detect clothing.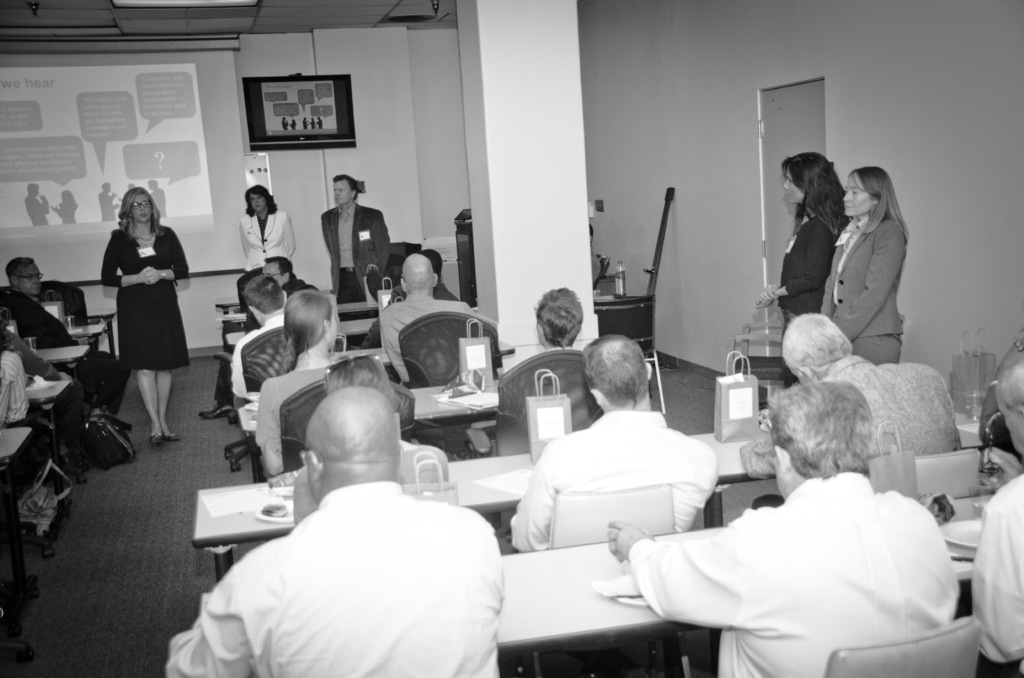
Detected at (left=378, top=288, right=475, bottom=383).
